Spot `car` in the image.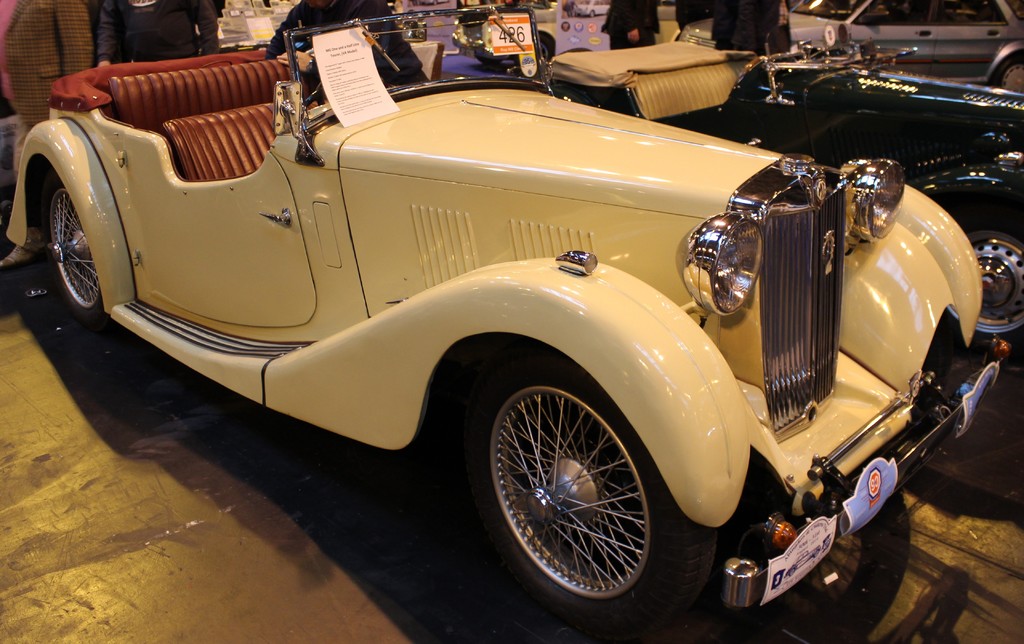
`car` found at box=[449, 1, 683, 69].
